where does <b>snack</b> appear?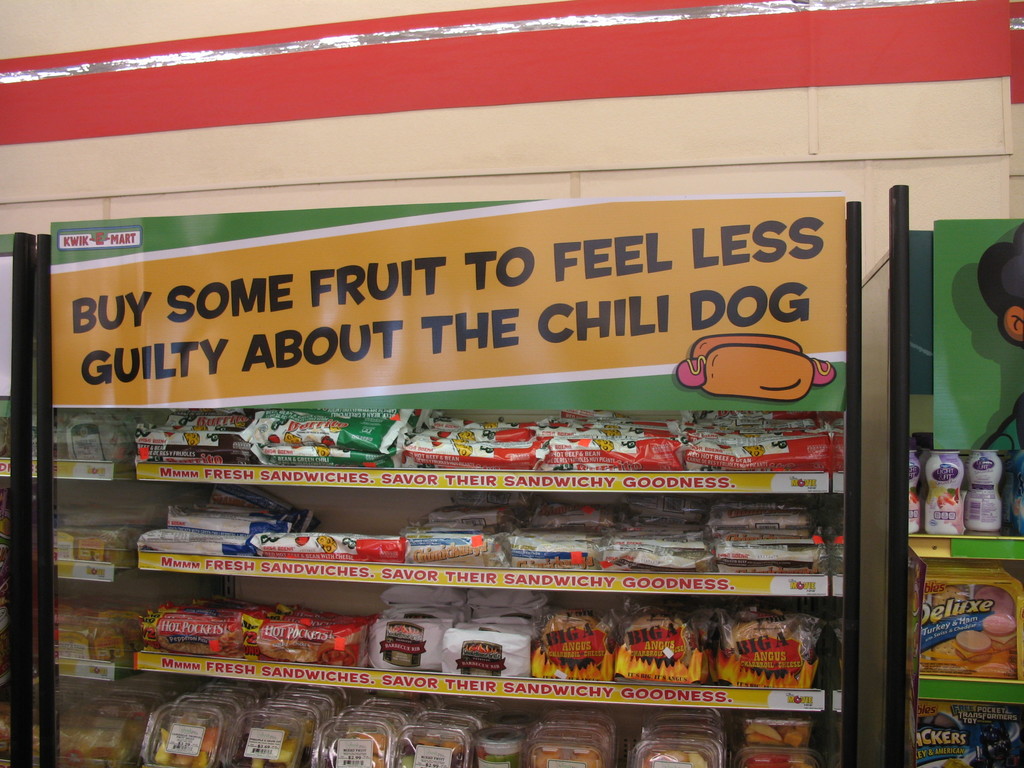
Appears at [x1=981, y1=615, x2=1017, y2=646].
